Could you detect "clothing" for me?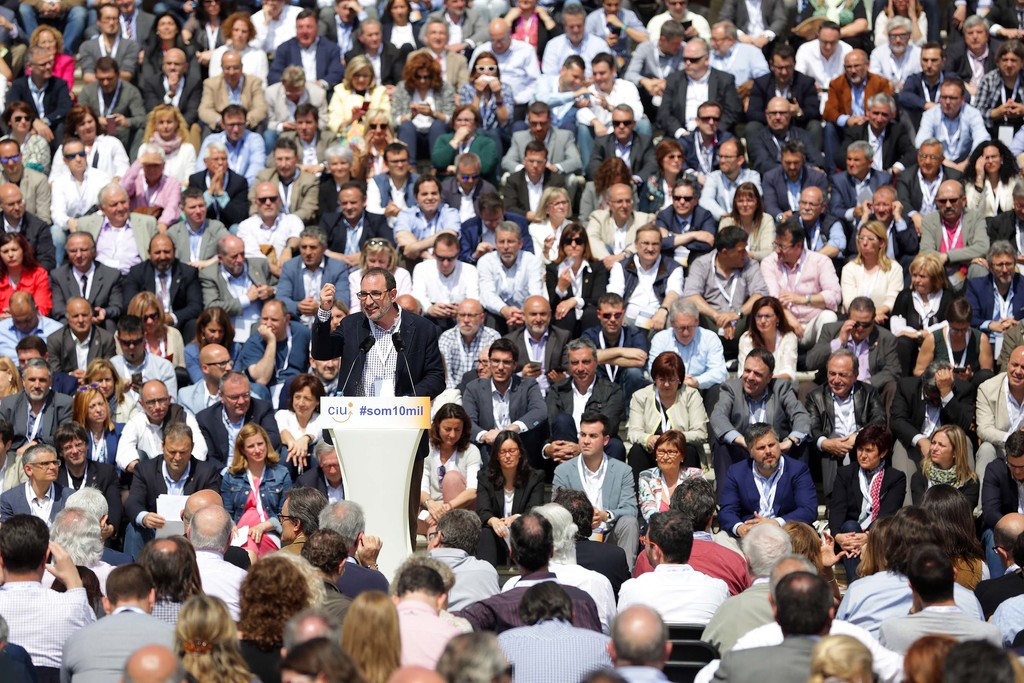
Detection result: [x1=278, y1=260, x2=361, y2=349].
